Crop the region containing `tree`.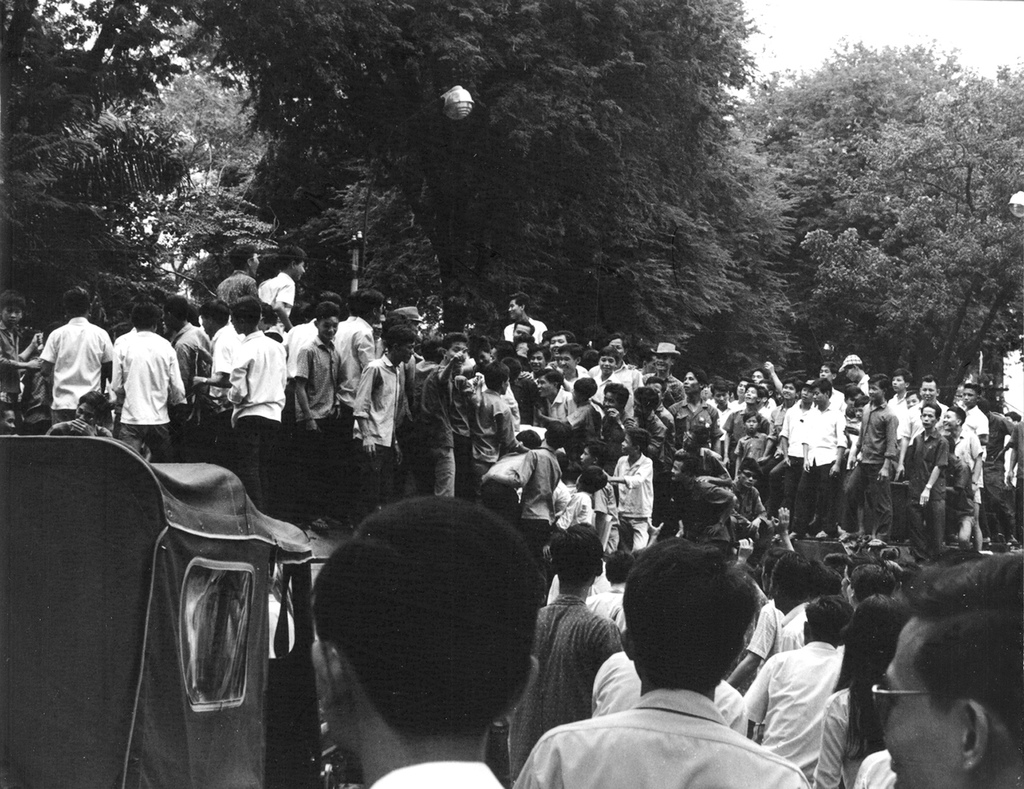
Crop region: {"left": 0, "top": 0, "right": 210, "bottom": 320}.
